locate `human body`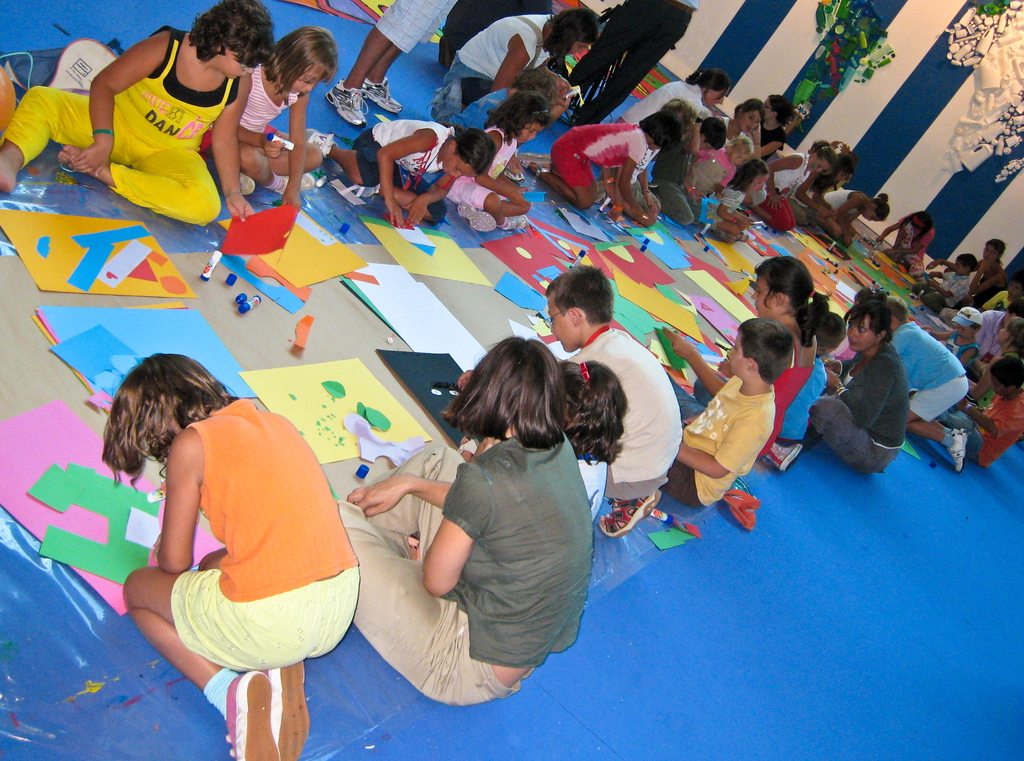
Rect(330, 334, 598, 703)
